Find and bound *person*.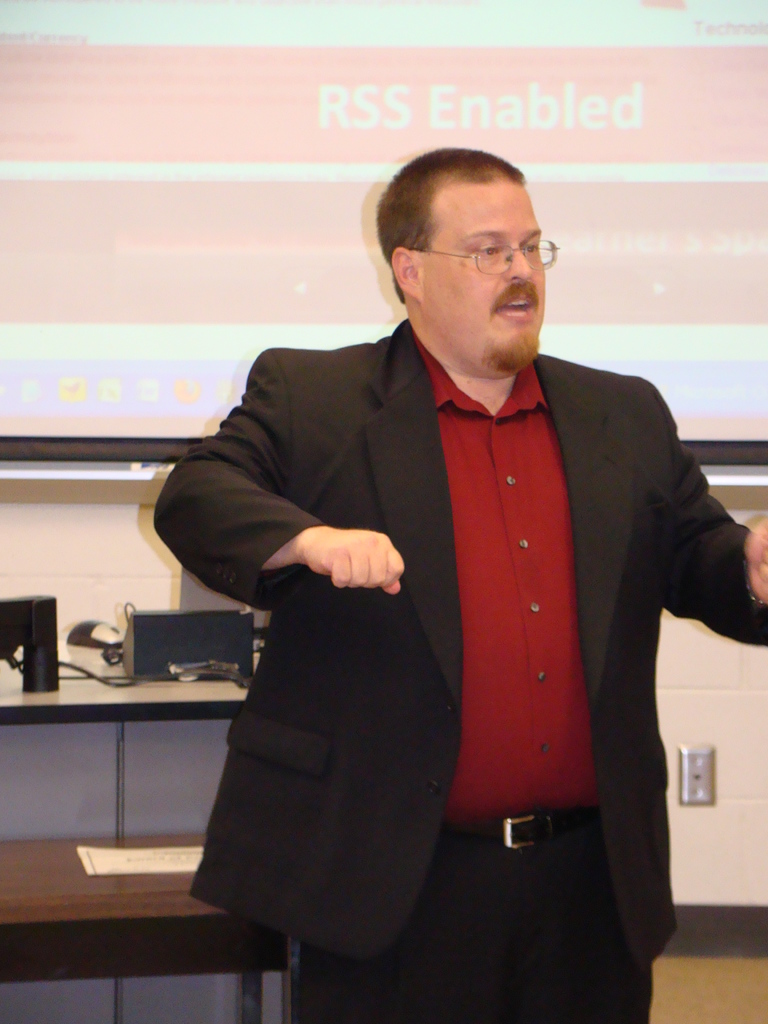
Bound: BBox(152, 145, 767, 1023).
